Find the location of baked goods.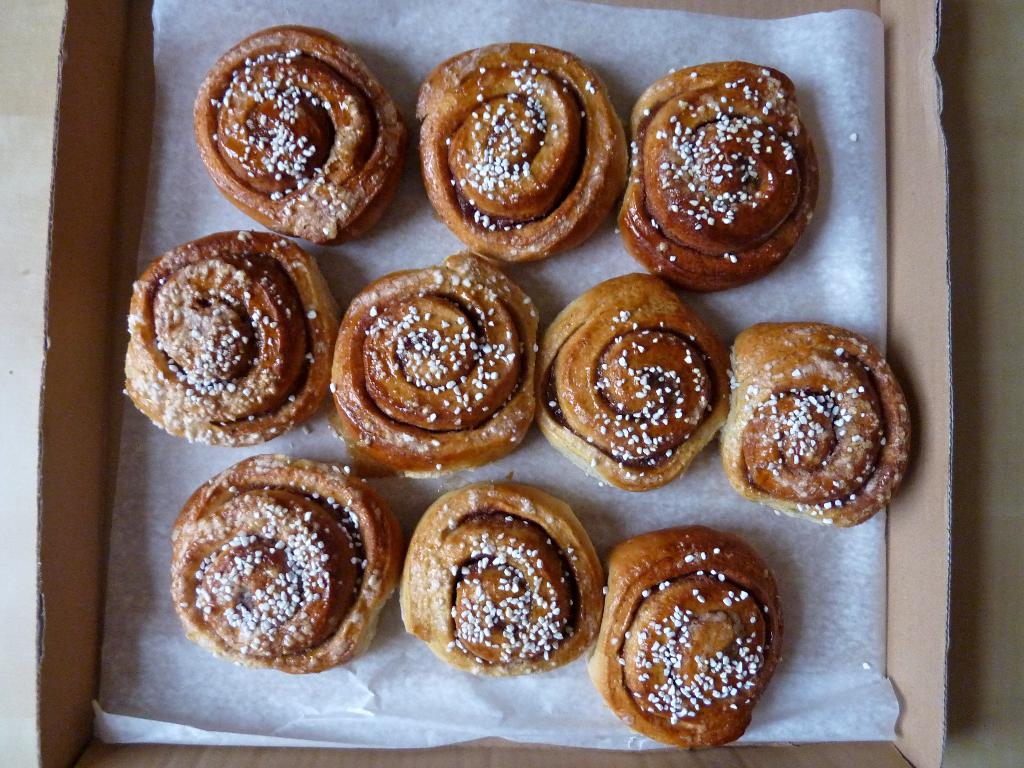
Location: BBox(118, 233, 327, 447).
